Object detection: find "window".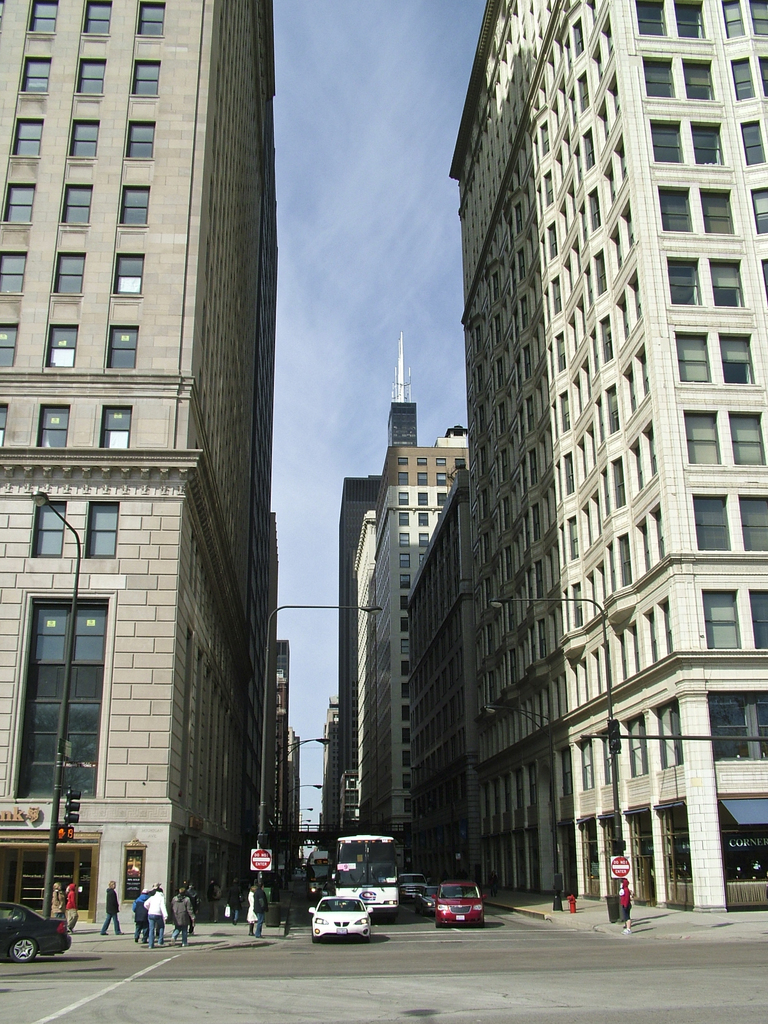
{"x1": 701, "y1": 588, "x2": 742, "y2": 648}.
